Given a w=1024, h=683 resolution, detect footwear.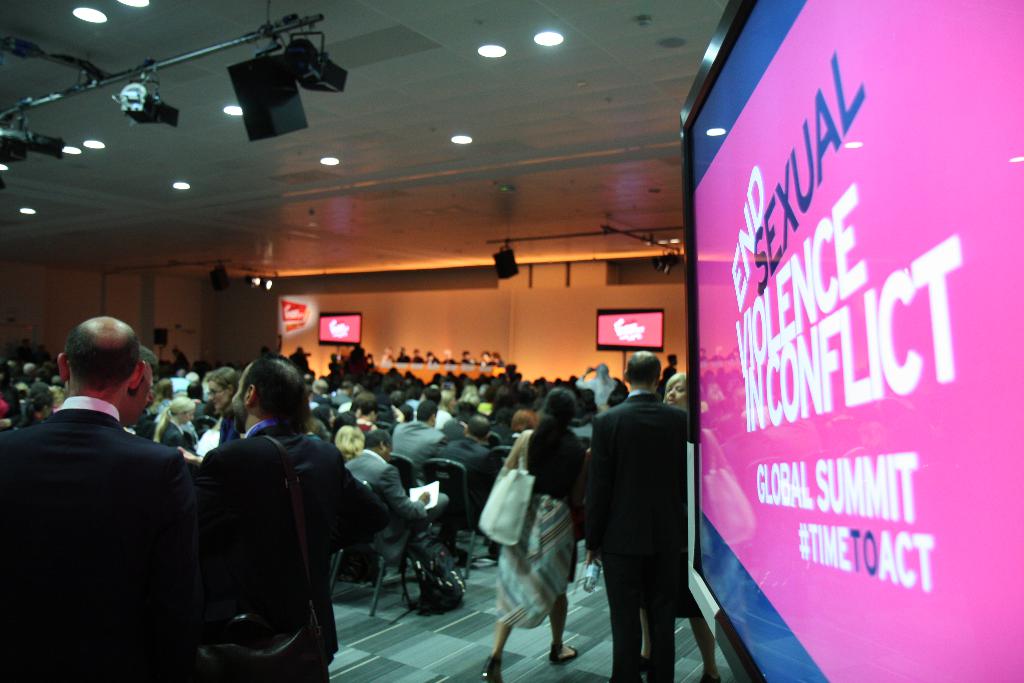
Rect(546, 639, 583, 662).
